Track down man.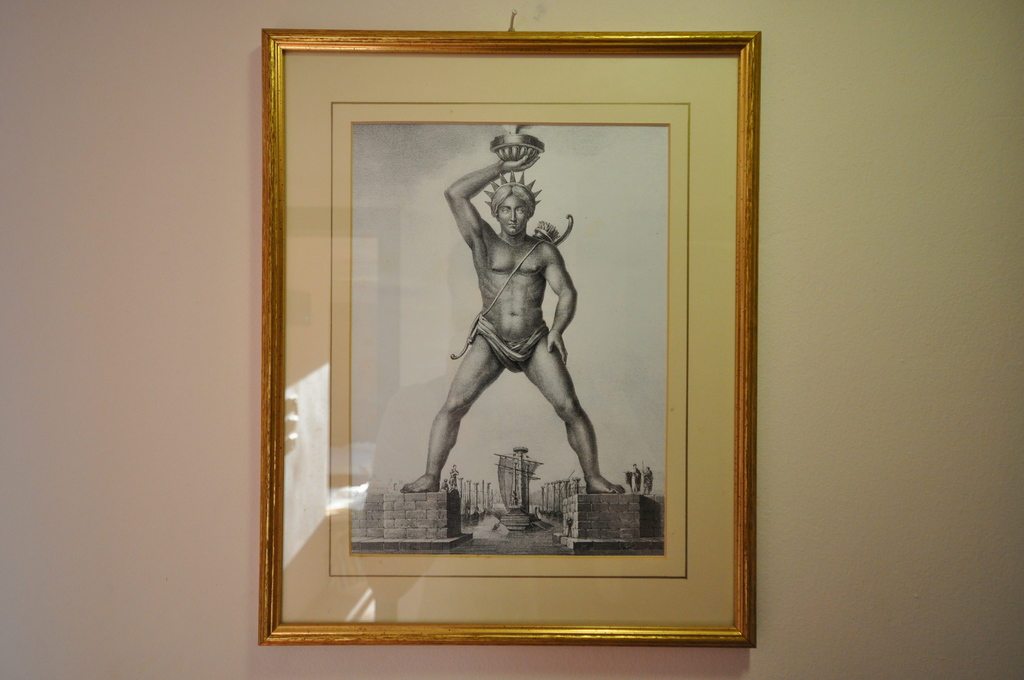
Tracked to (left=409, top=141, right=621, bottom=540).
